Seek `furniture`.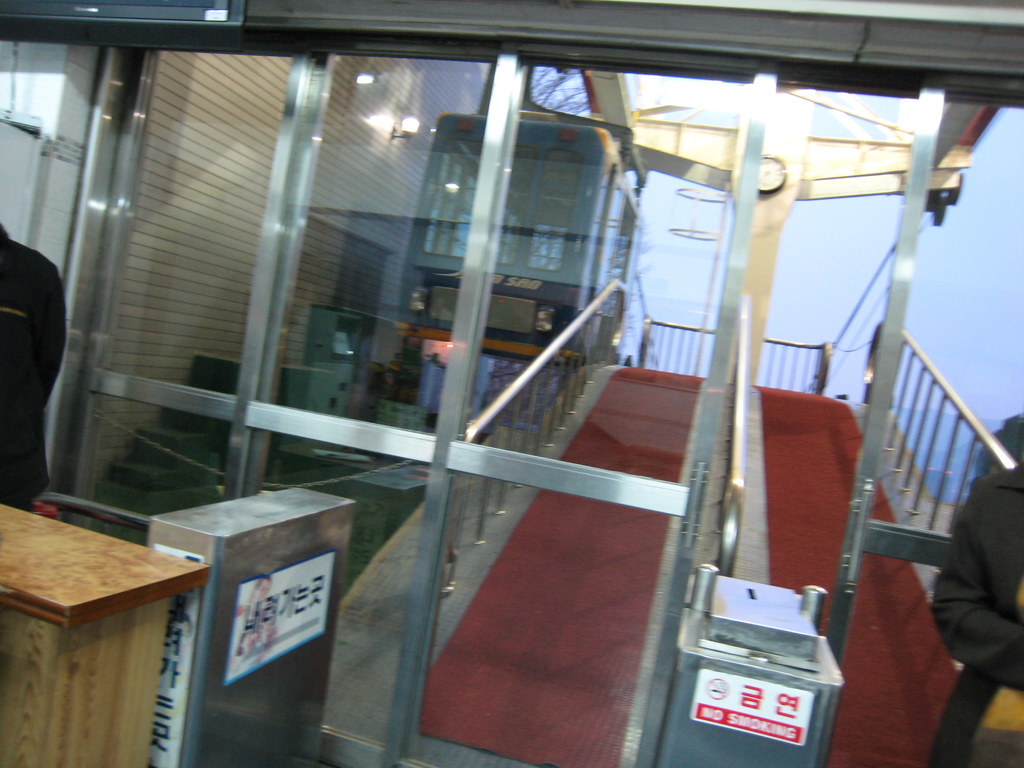
[left=0, top=493, right=209, bottom=767].
